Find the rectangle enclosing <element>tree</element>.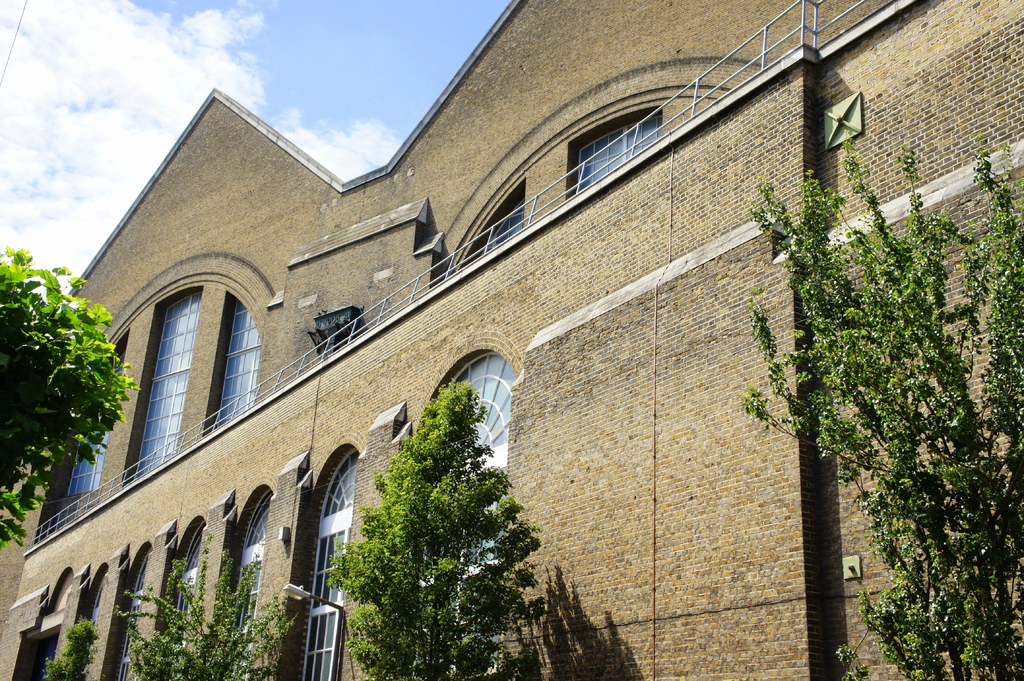
(left=107, top=529, right=308, bottom=680).
